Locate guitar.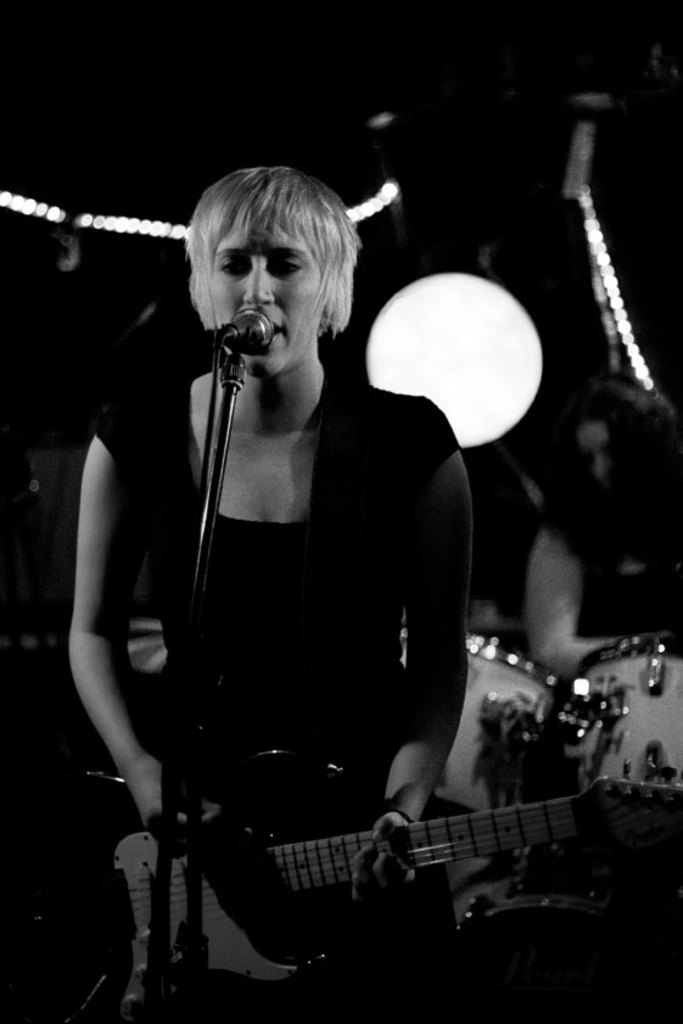
Bounding box: left=142, top=726, right=668, bottom=973.
